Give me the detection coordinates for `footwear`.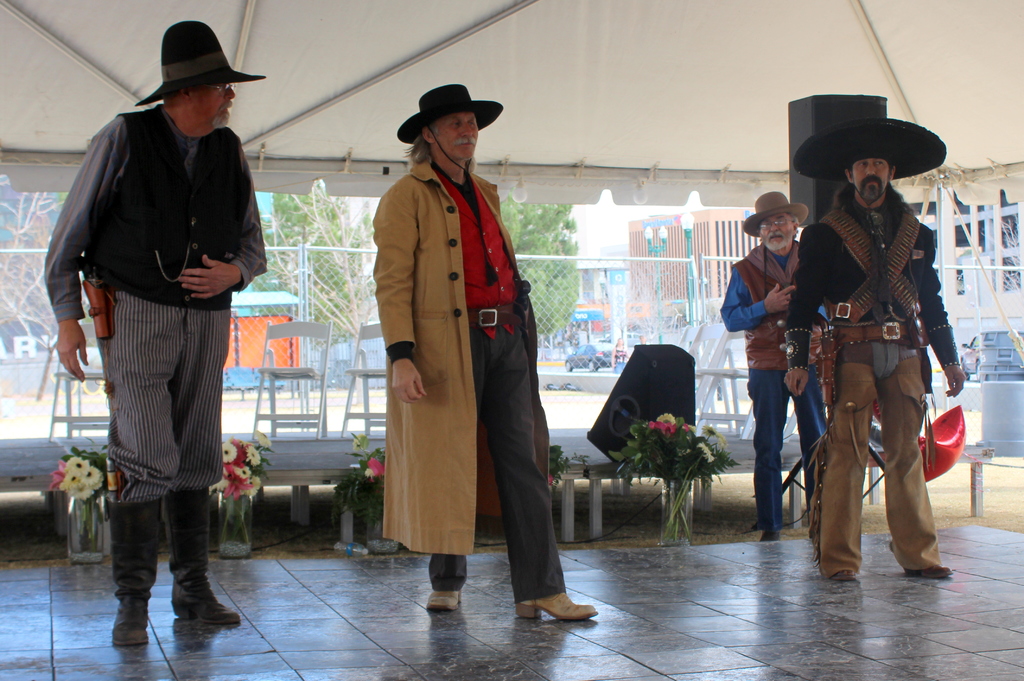
<bbox>425, 578, 460, 613</bbox>.
